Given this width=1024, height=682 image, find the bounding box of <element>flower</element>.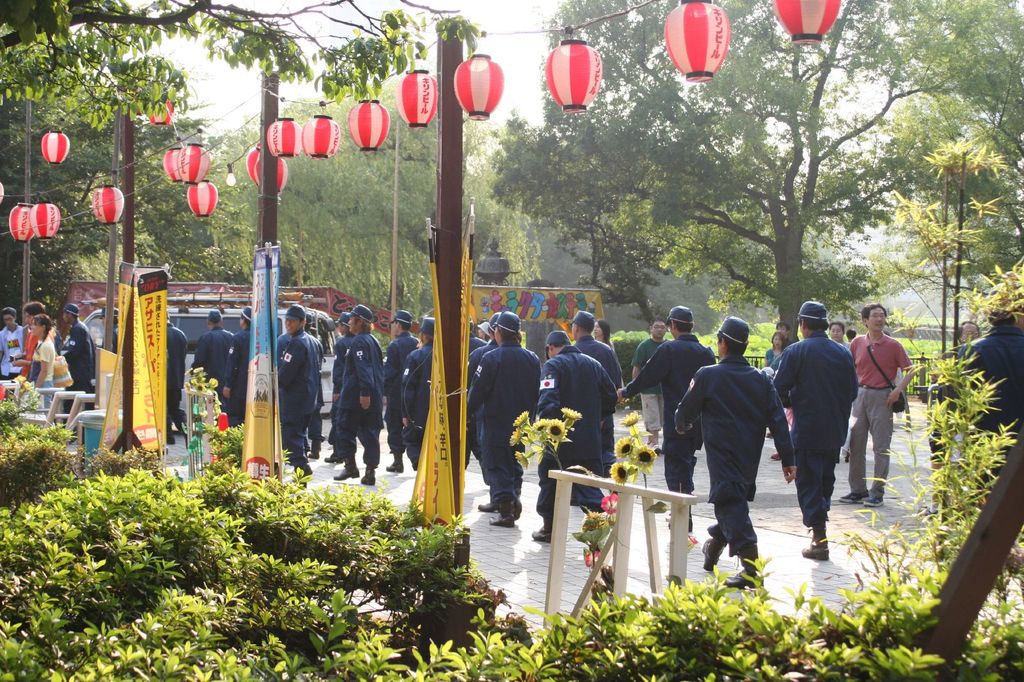
left=609, top=460, right=632, bottom=484.
